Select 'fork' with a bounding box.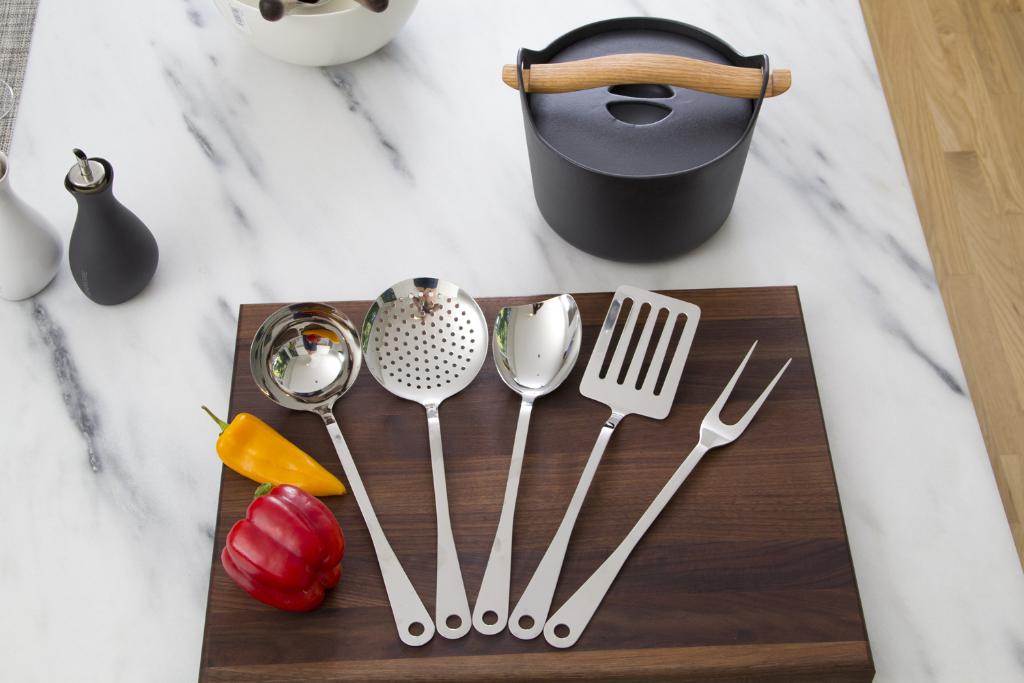
540/333/793/641.
